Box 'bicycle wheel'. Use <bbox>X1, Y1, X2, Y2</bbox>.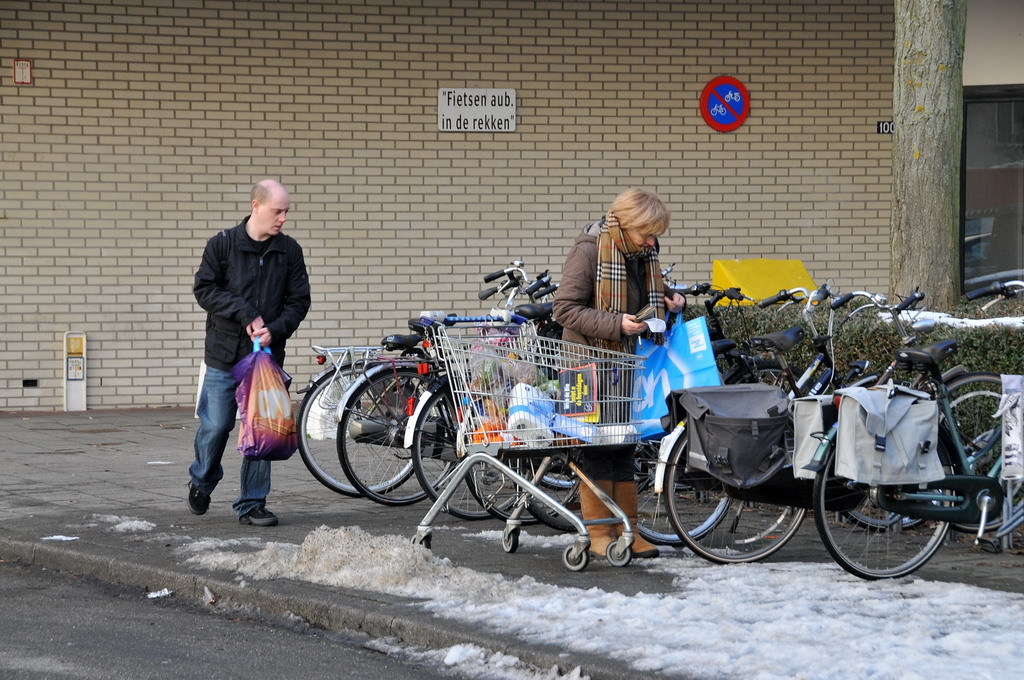
<bbox>628, 406, 732, 542</bbox>.
